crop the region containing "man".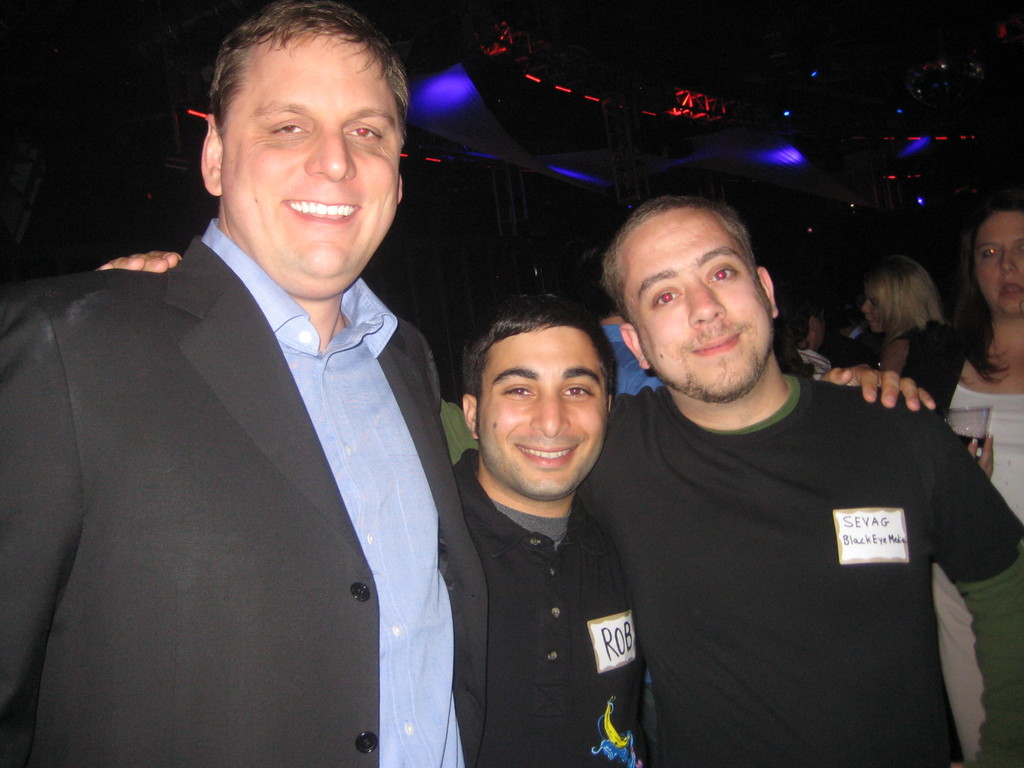
Crop region: left=572, top=192, right=1023, bottom=767.
